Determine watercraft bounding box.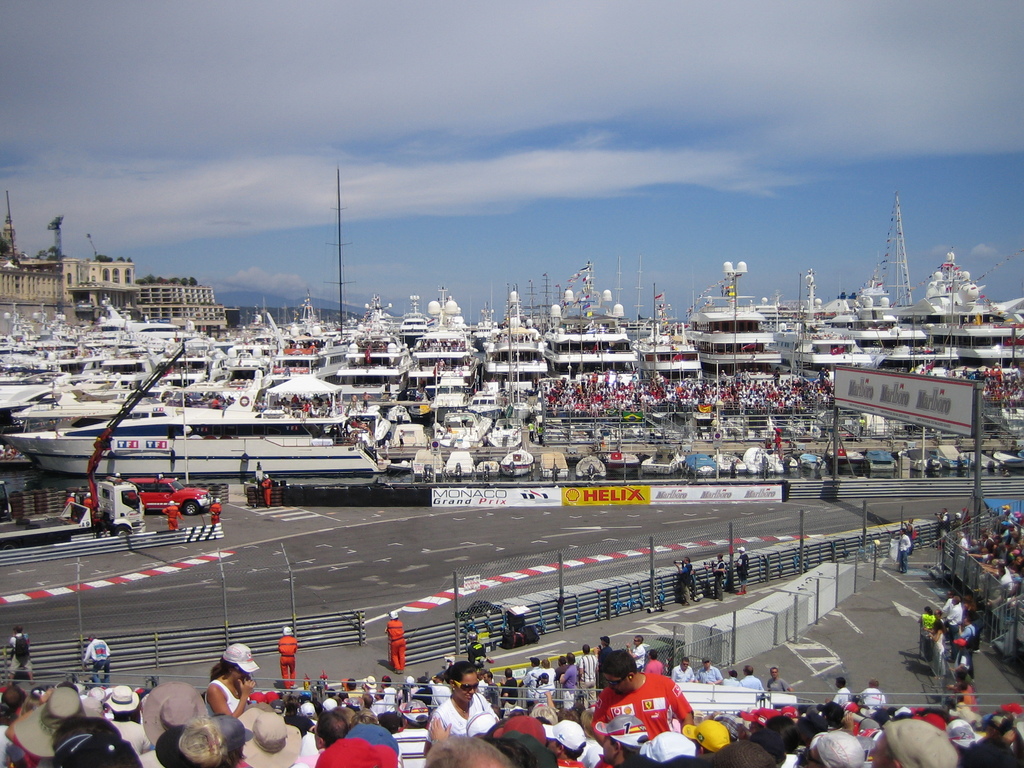
Determined: bbox=(579, 457, 607, 477).
